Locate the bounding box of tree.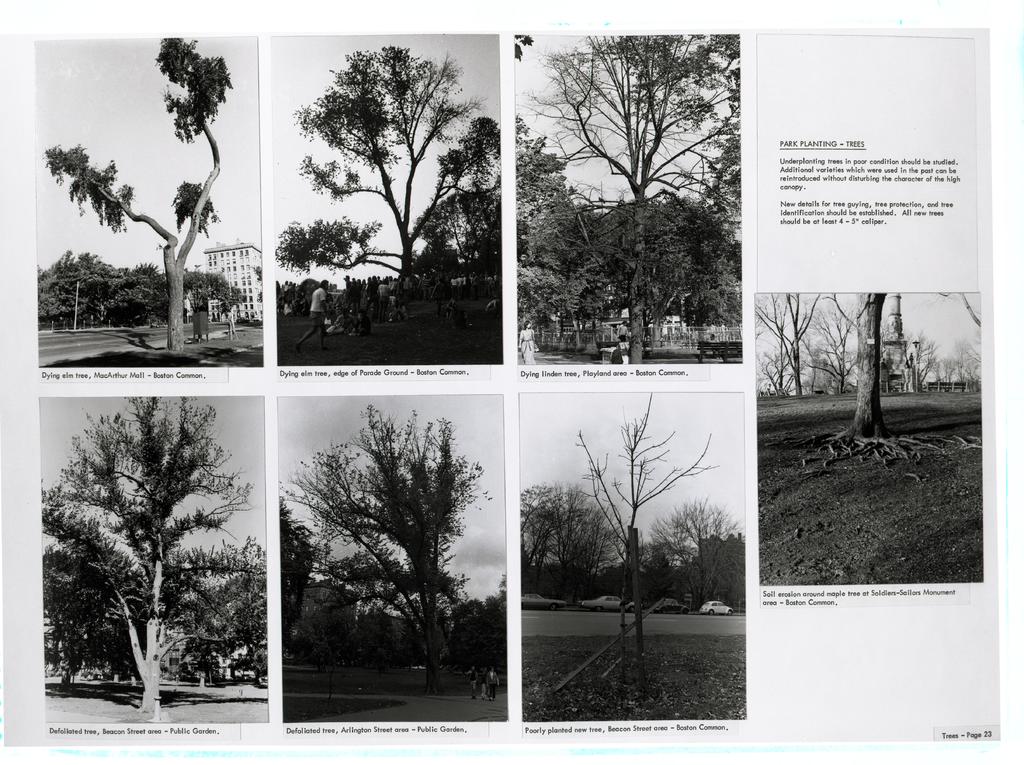
Bounding box: [514, 114, 580, 284].
